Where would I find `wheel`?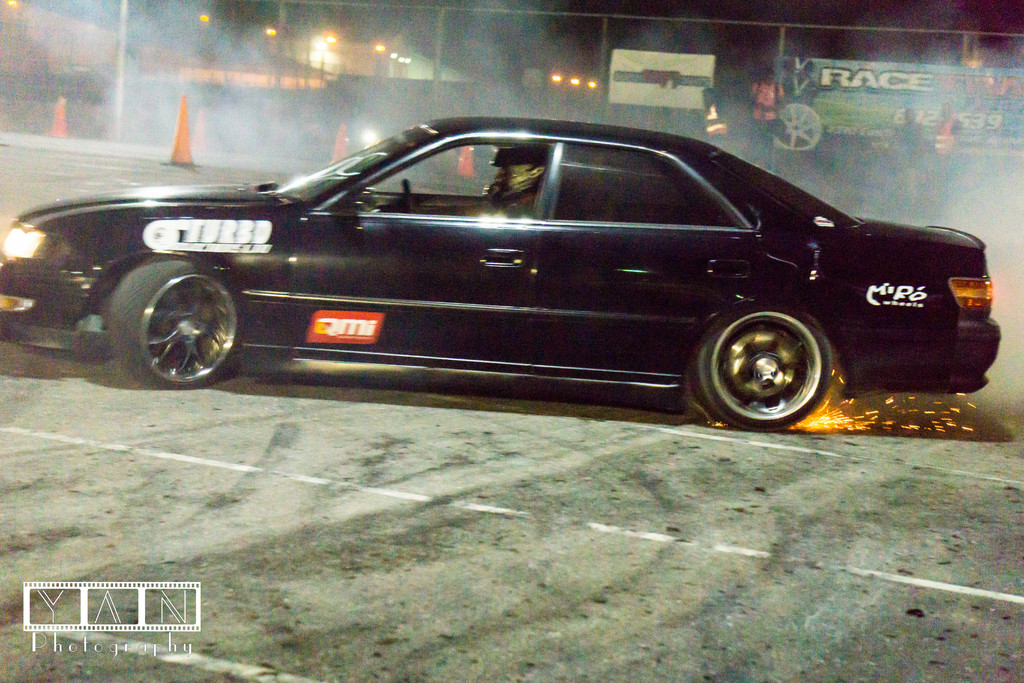
At pyautogui.locateOnScreen(774, 102, 826, 148).
